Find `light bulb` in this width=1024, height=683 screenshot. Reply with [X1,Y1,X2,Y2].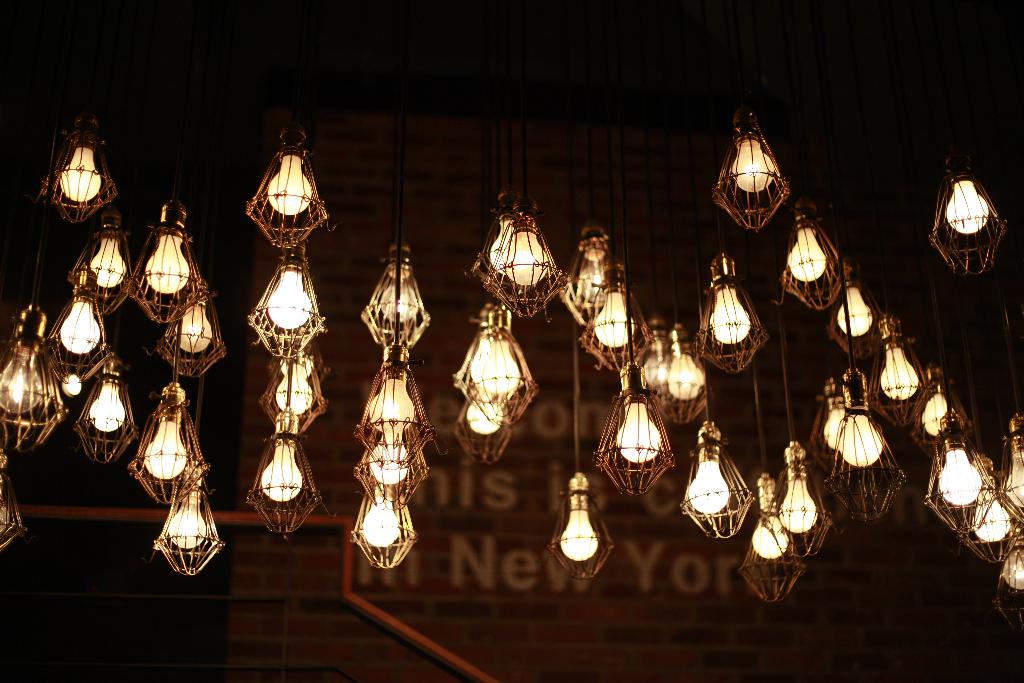
[778,441,813,536].
